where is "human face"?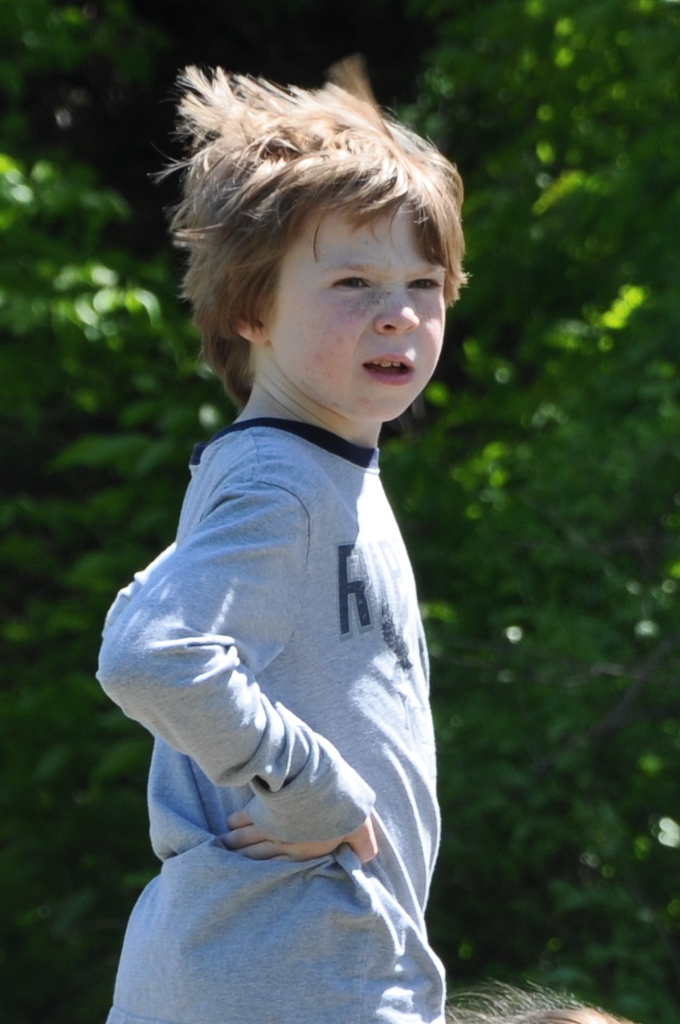
region(267, 199, 450, 420).
